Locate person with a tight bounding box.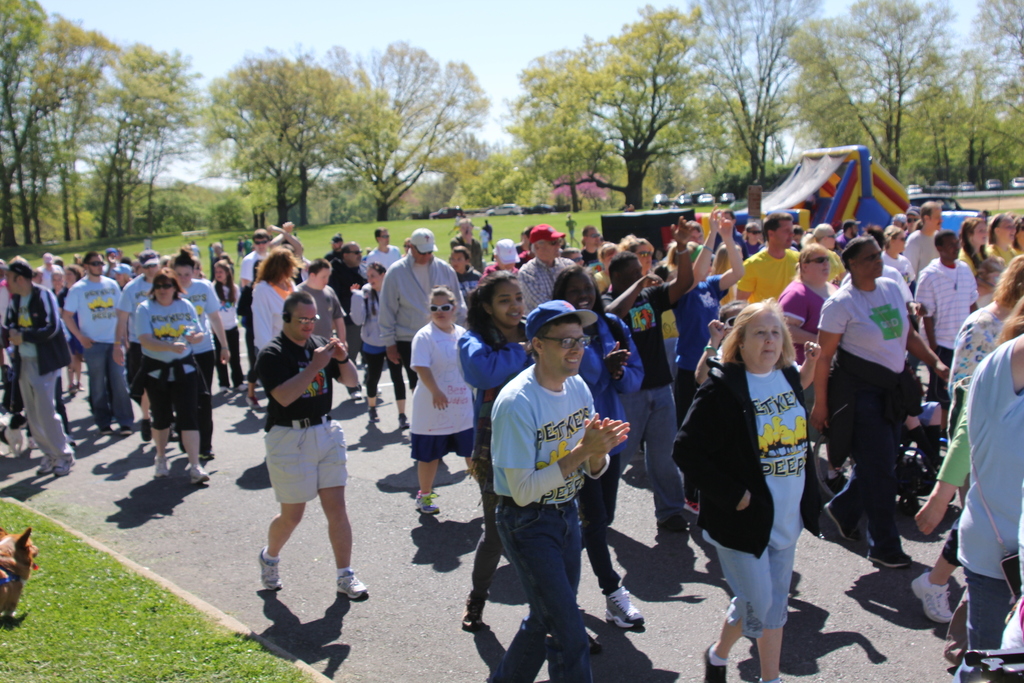
[794,225,804,243].
